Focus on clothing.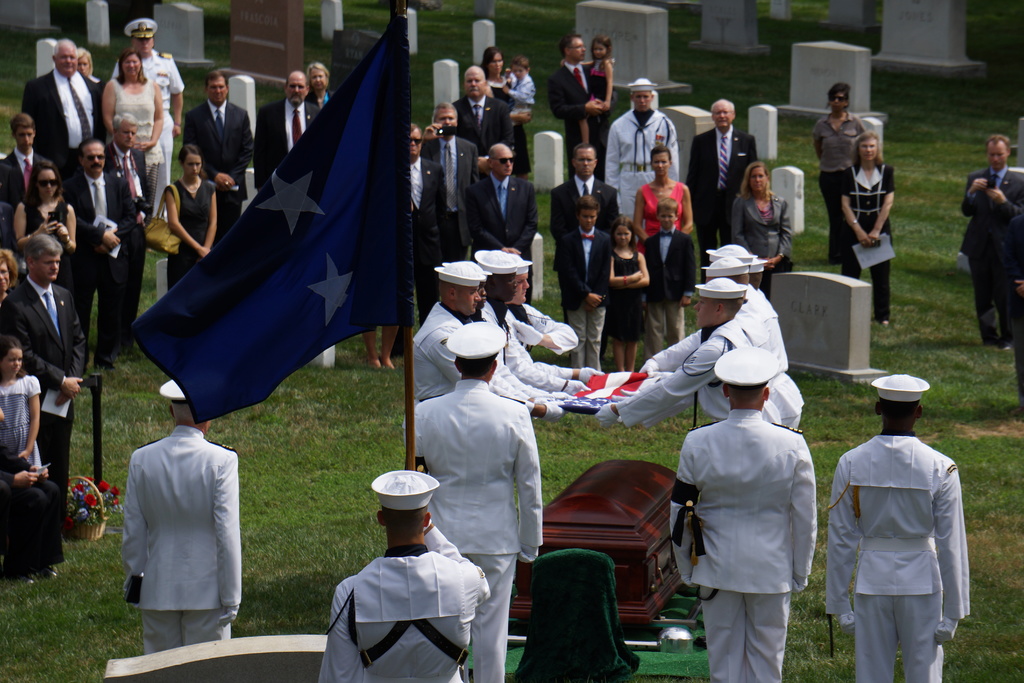
Focused at crop(806, 109, 865, 256).
